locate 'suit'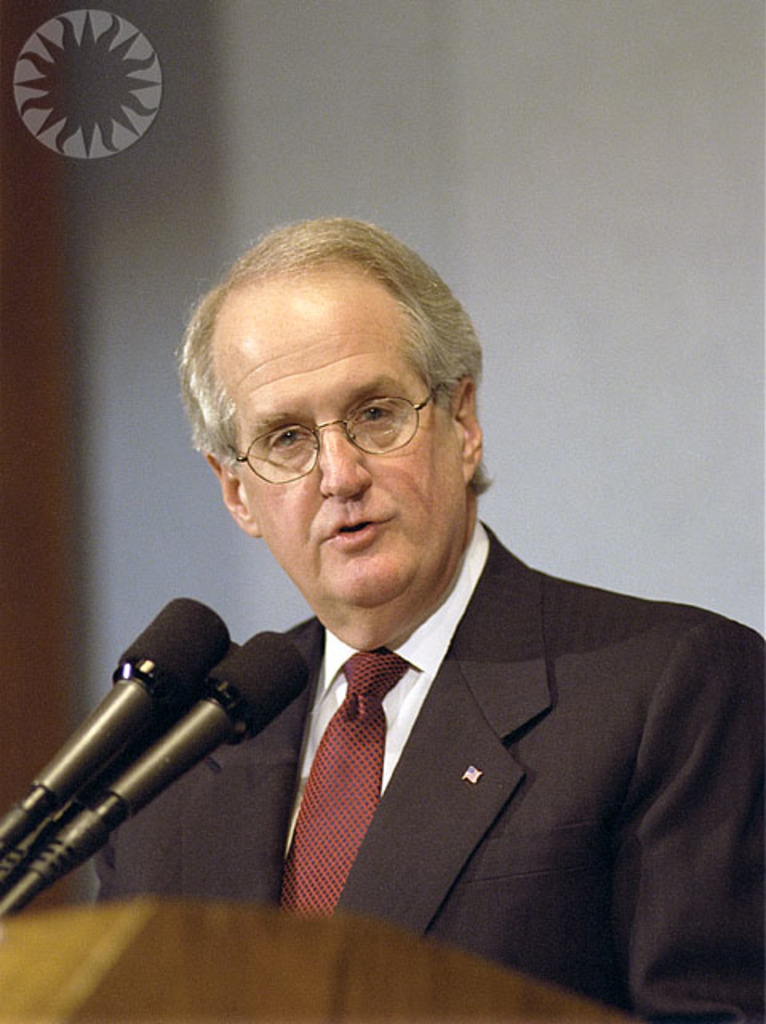
x1=107, y1=501, x2=740, y2=973
